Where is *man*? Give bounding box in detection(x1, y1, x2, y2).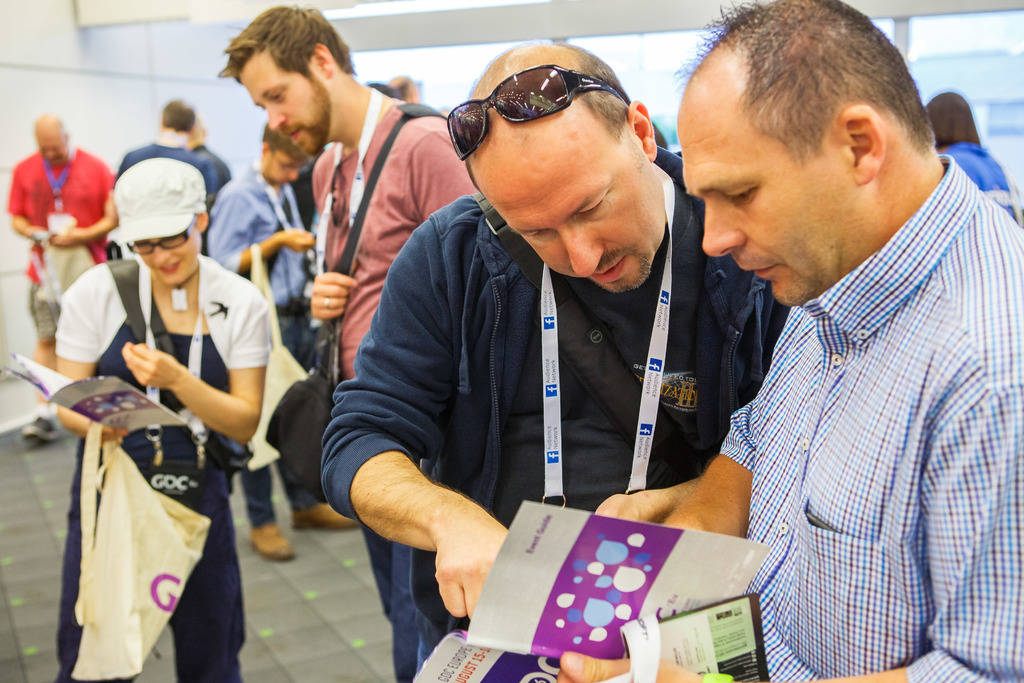
detection(210, 120, 358, 562).
